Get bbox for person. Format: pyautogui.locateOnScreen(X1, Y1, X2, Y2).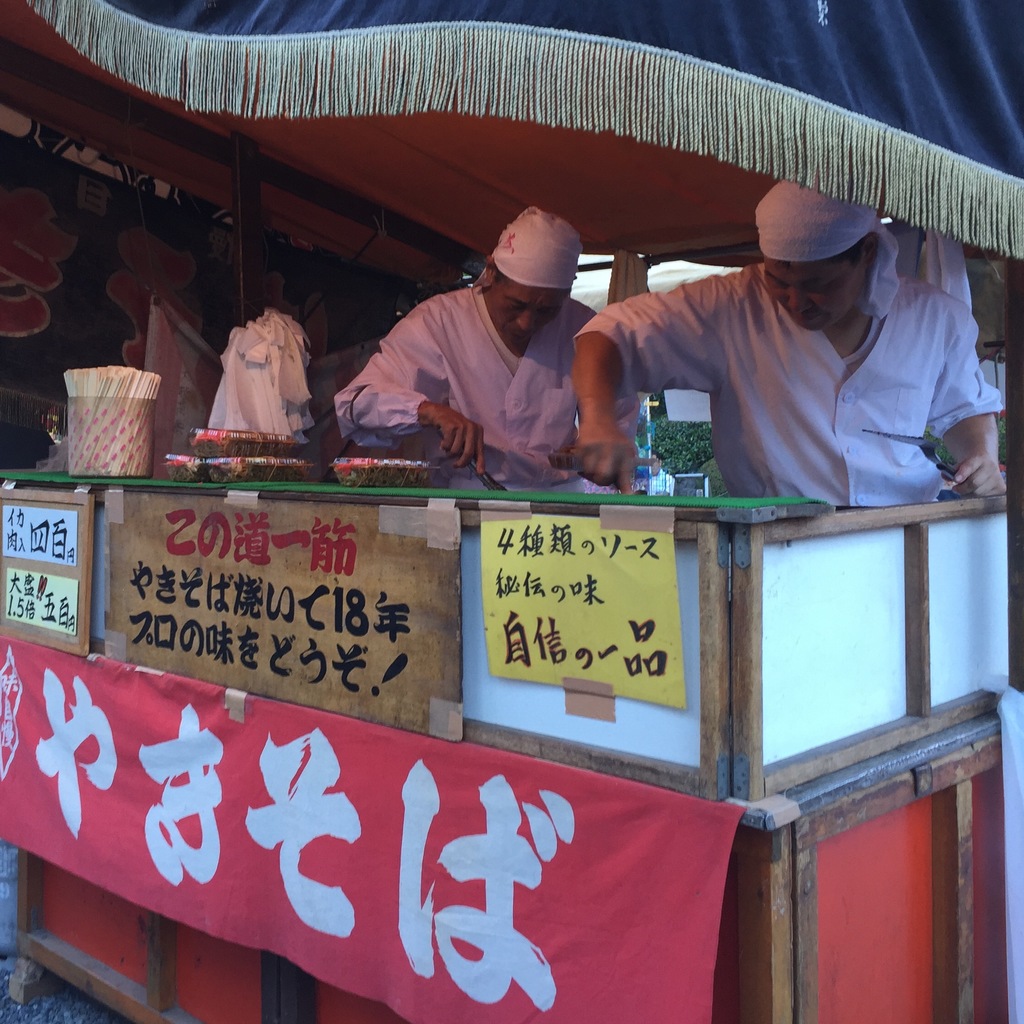
pyautogui.locateOnScreen(331, 216, 642, 490).
